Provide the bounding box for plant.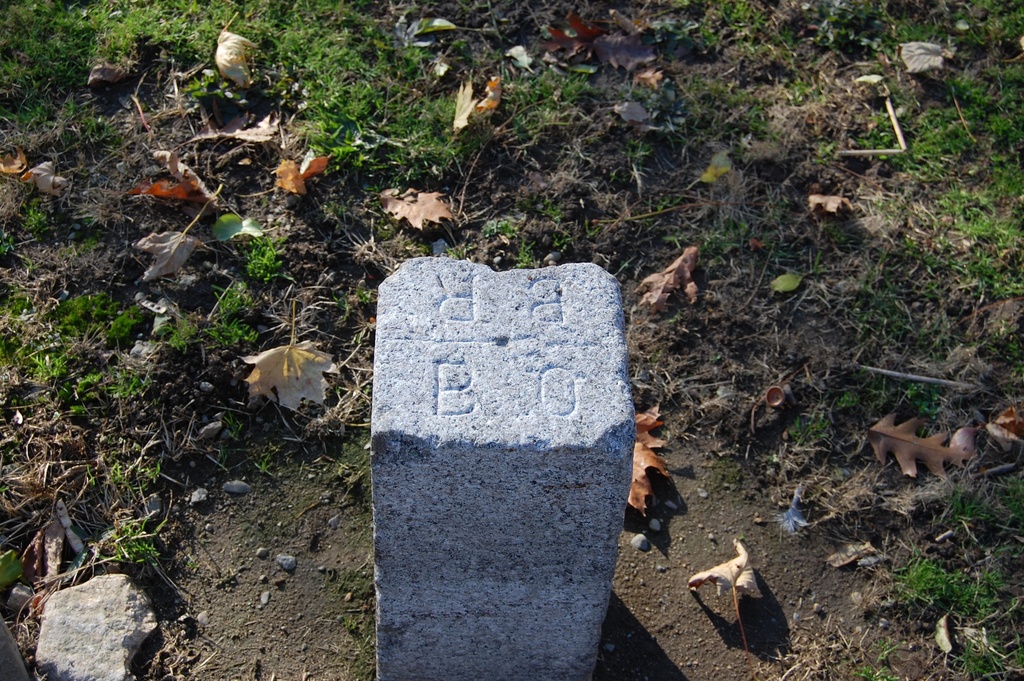
[x1=144, y1=311, x2=207, y2=352].
